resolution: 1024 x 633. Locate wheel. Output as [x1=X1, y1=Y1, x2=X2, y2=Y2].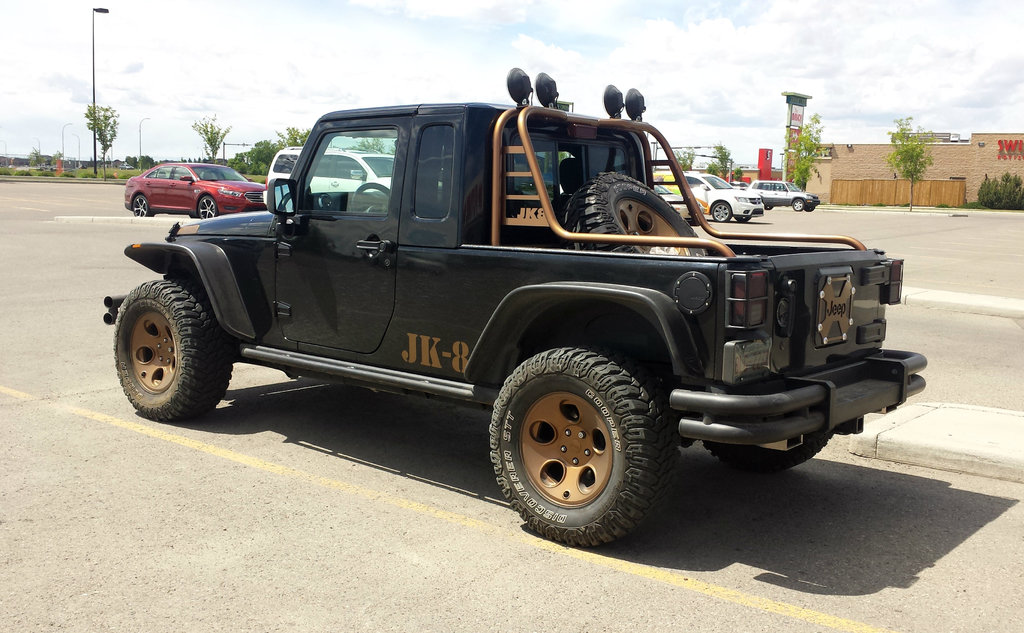
[x1=710, y1=204, x2=730, y2=219].
